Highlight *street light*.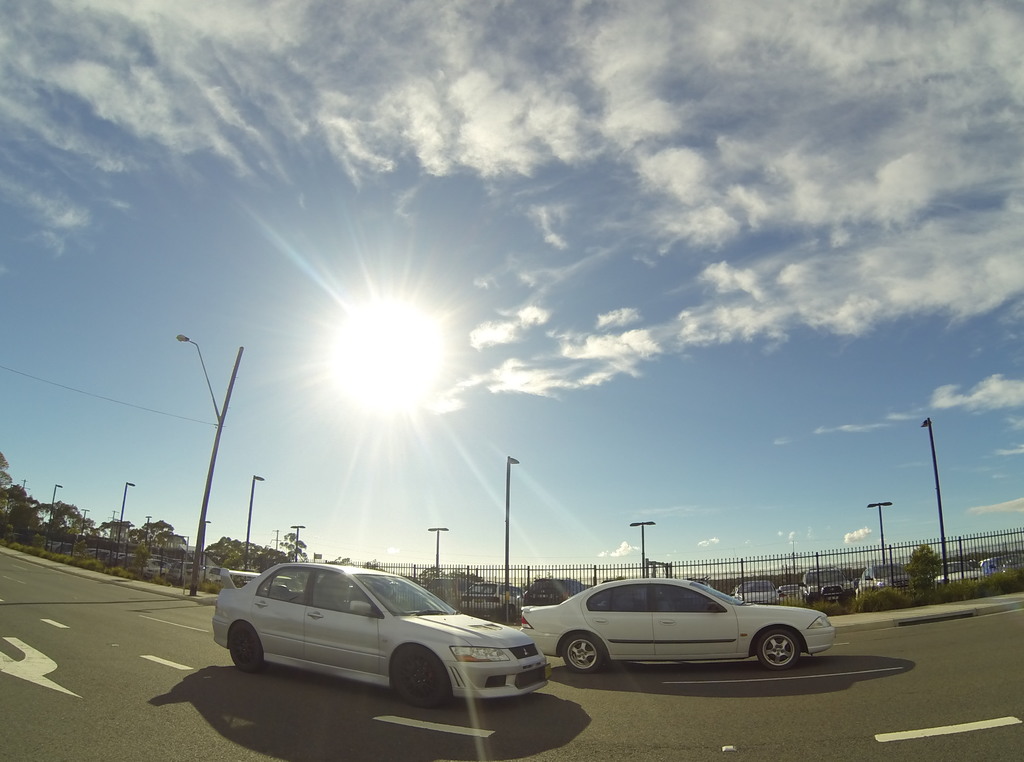
Highlighted region: 173, 531, 188, 587.
